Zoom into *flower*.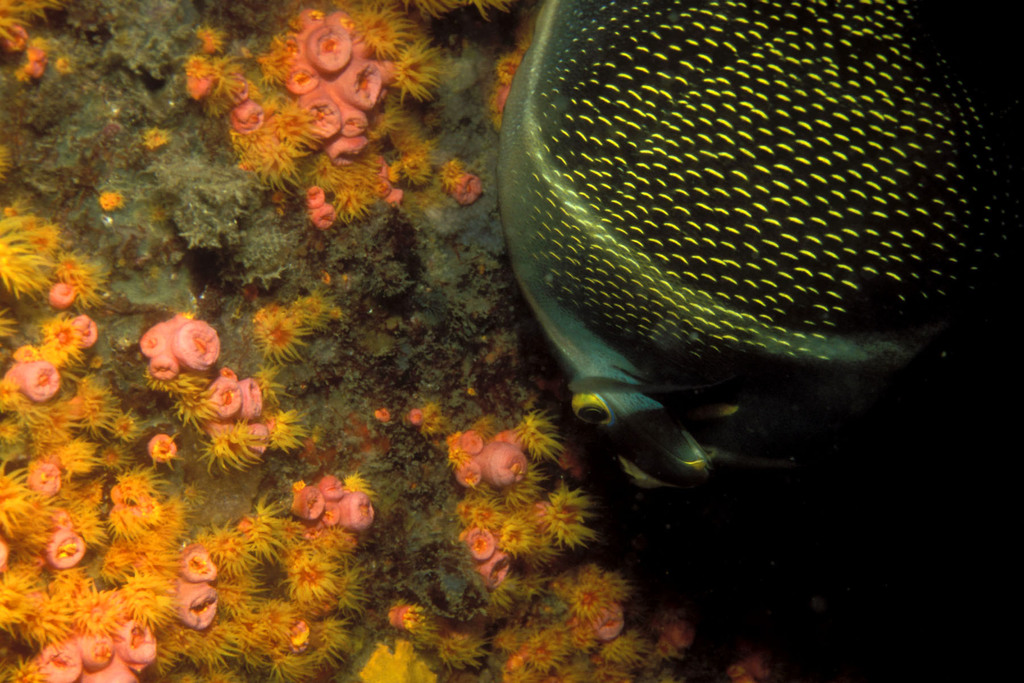
Zoom target: box=[308, 186, 324, 206].
